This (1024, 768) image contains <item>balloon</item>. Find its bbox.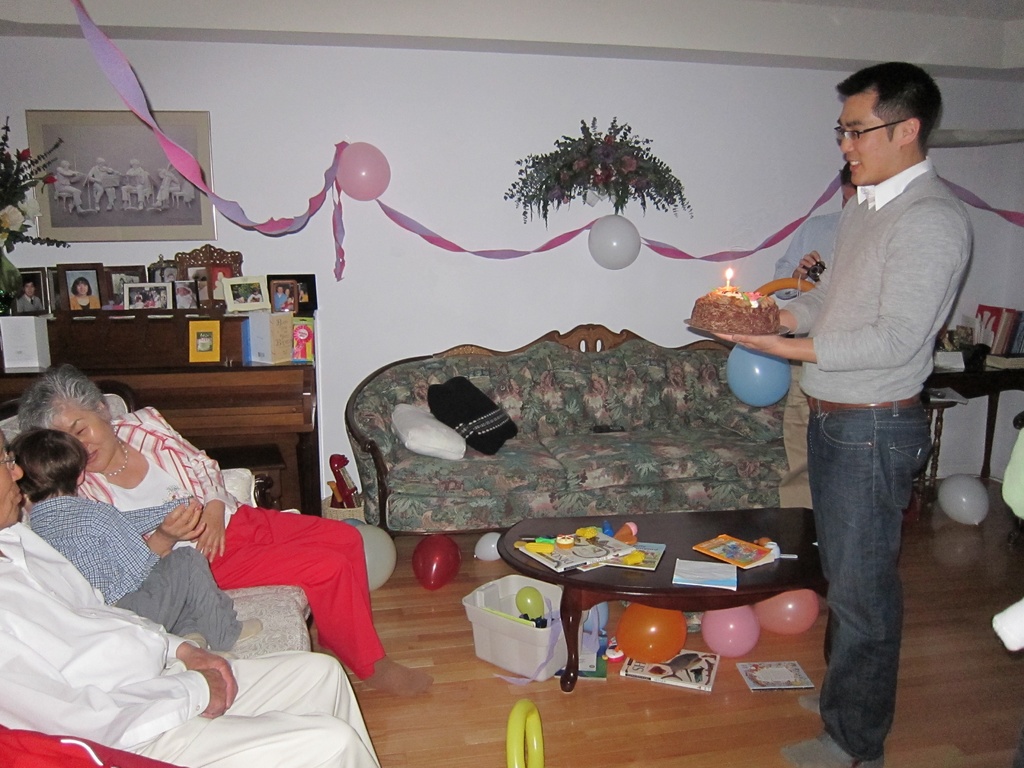
515:585:545:621.
